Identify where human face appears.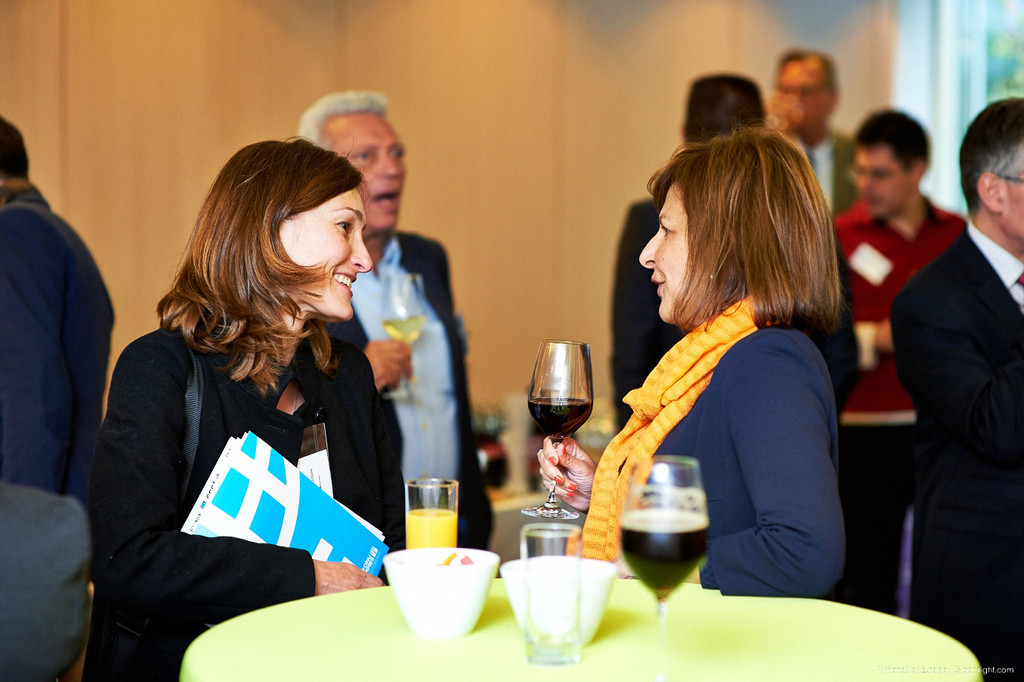
Appears at 280:188:371:323.
